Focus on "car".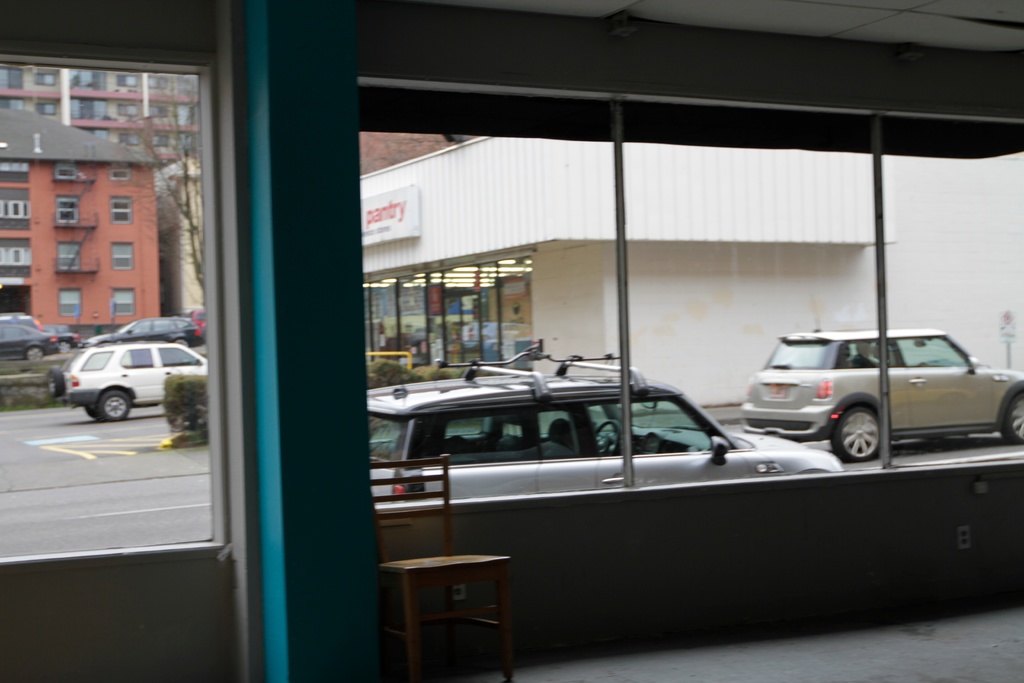
Focused at box(0, 325, 61, 362).
